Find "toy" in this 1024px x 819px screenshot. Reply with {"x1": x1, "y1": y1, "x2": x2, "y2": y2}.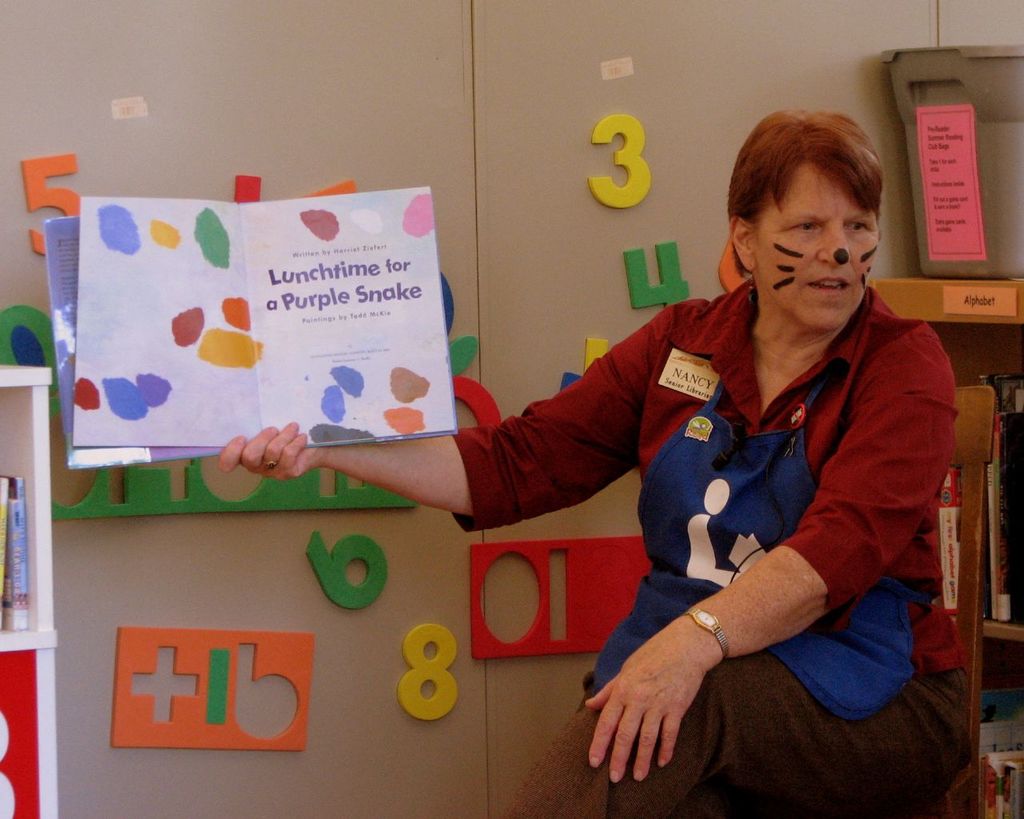
{"x1": 304, "y1": 538, "x2": 392, "y2": 611}.
